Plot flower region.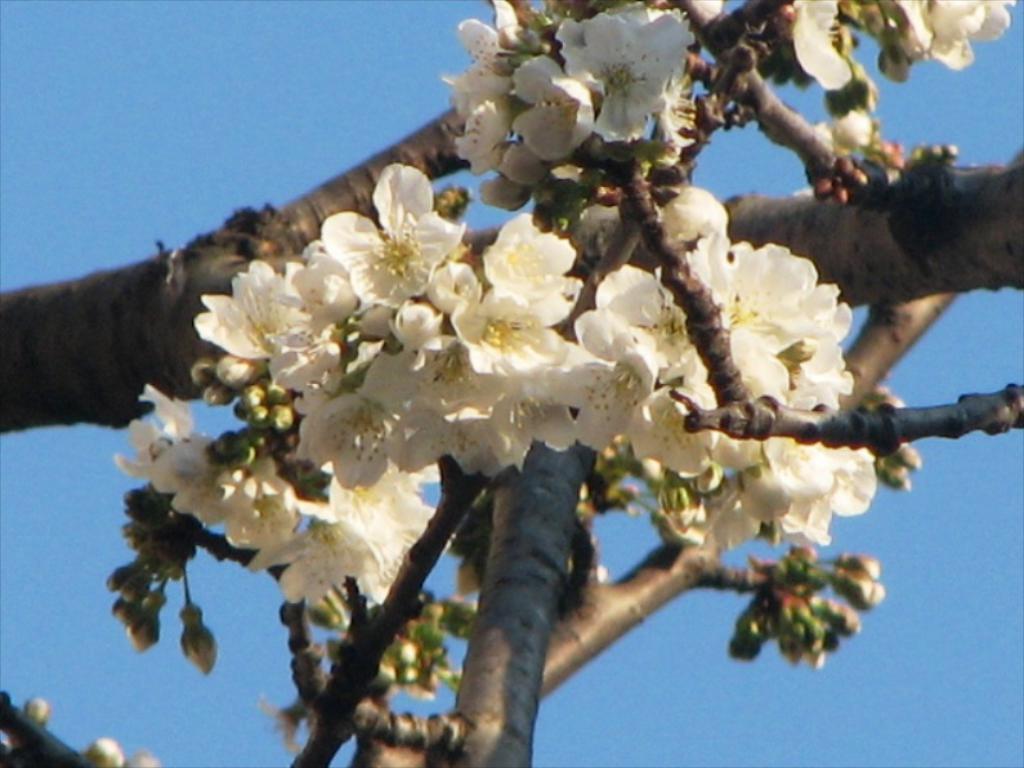
Plotted at rect(91, 733, 124, 767).
